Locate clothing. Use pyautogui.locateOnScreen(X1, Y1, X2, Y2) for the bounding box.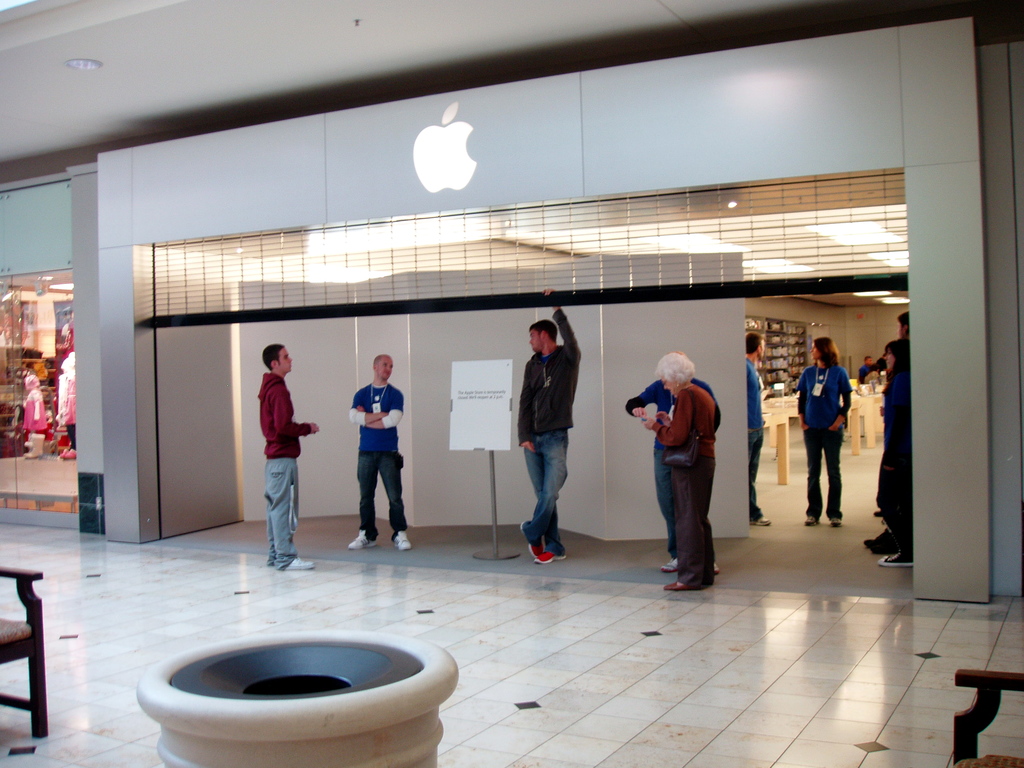
pyautogui.locateOnScreen(626, 373, 716, 559).
